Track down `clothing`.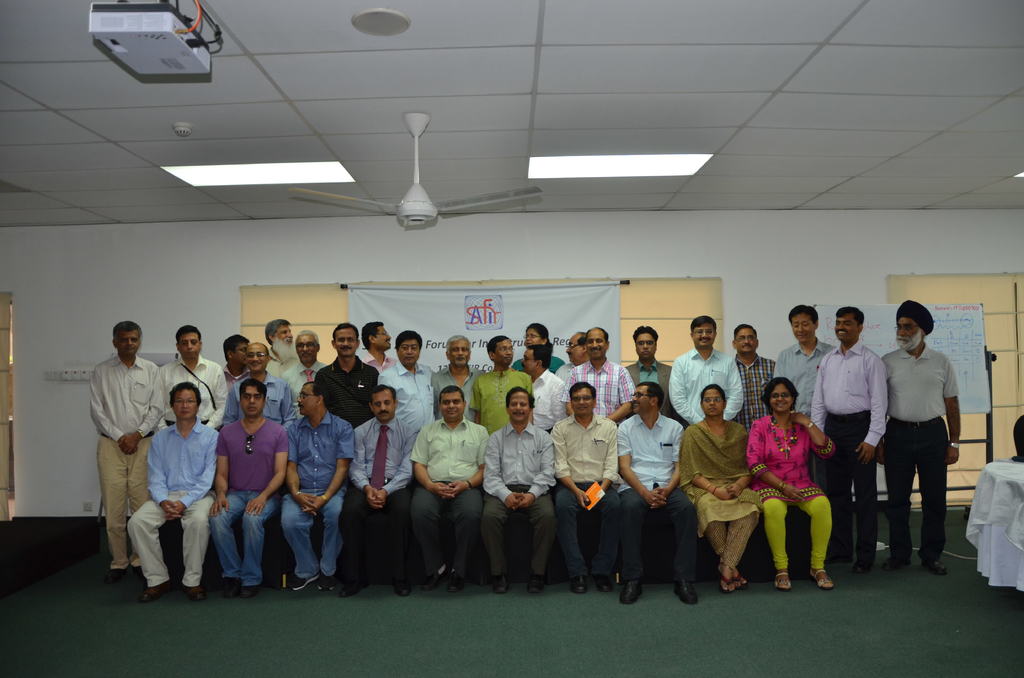
Tracked to locate(381, 362, 440, 440).
